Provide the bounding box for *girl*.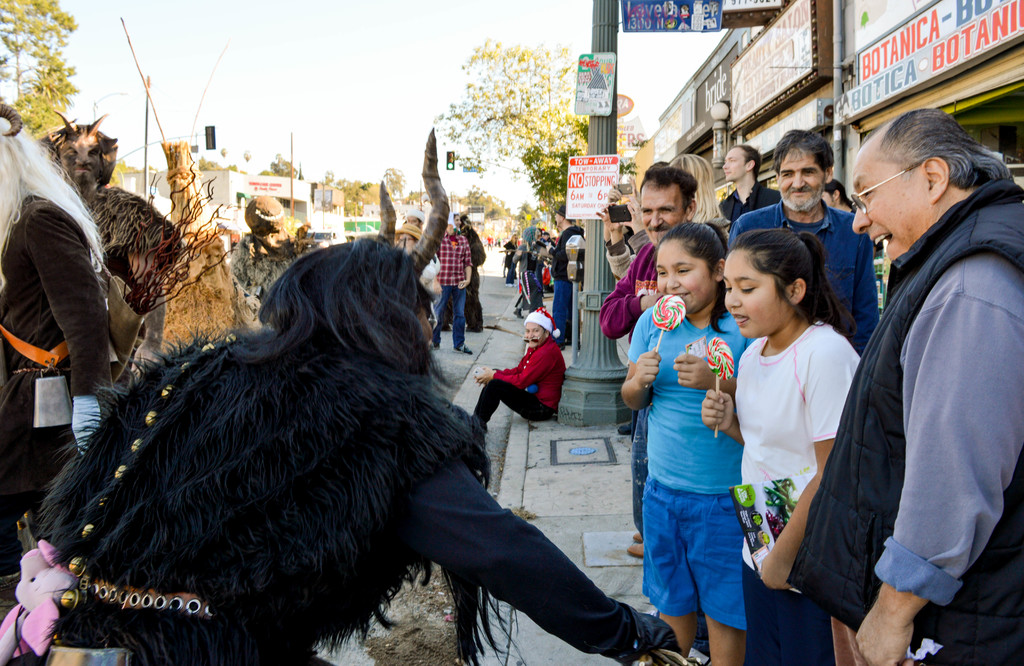
620,223,760,662.
